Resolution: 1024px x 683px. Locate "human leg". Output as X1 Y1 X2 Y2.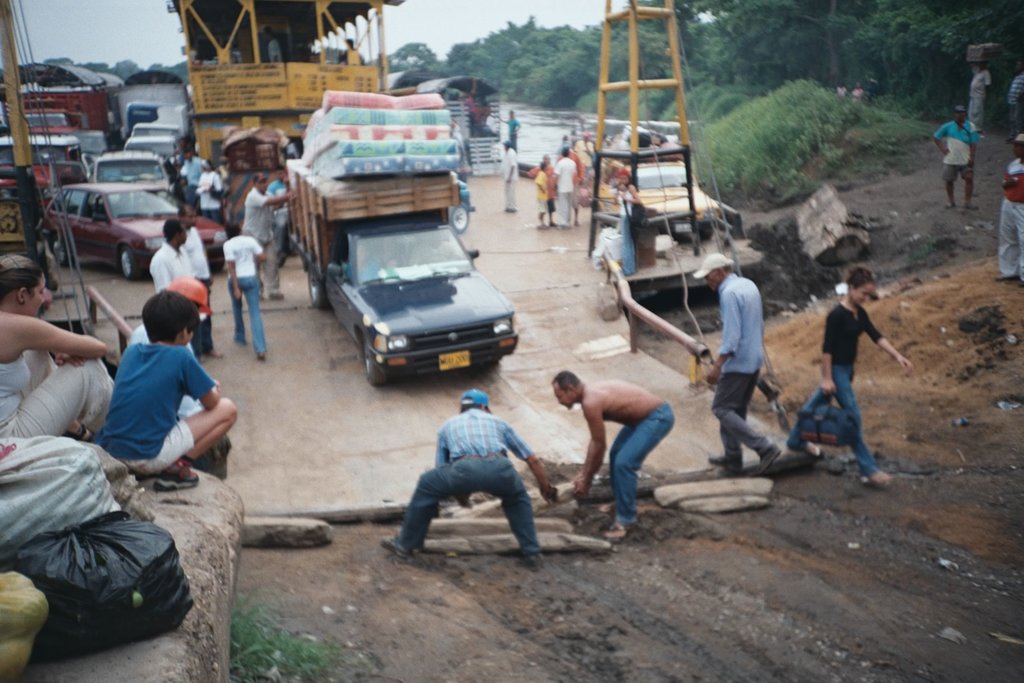
829 365 888 490.
